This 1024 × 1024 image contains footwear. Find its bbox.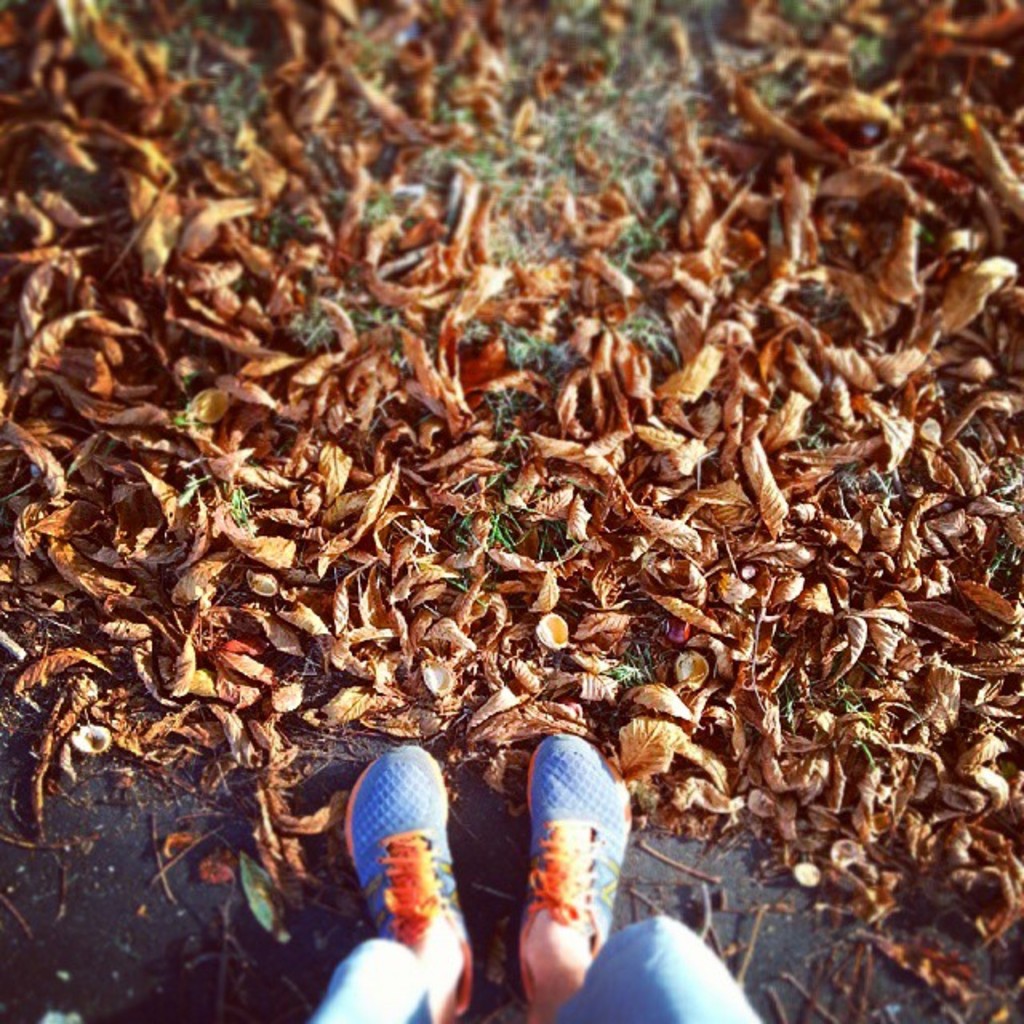
locate(338, 723, 467, 990).
